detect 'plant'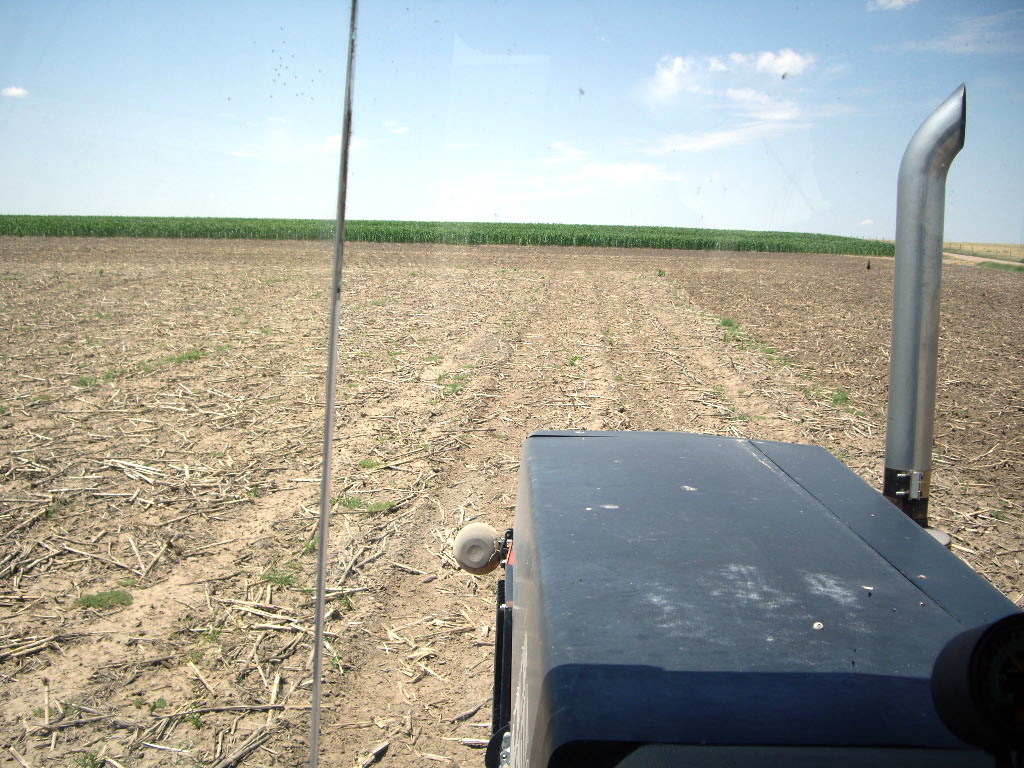
x1=715, y1=317, x2=739, y2=334
